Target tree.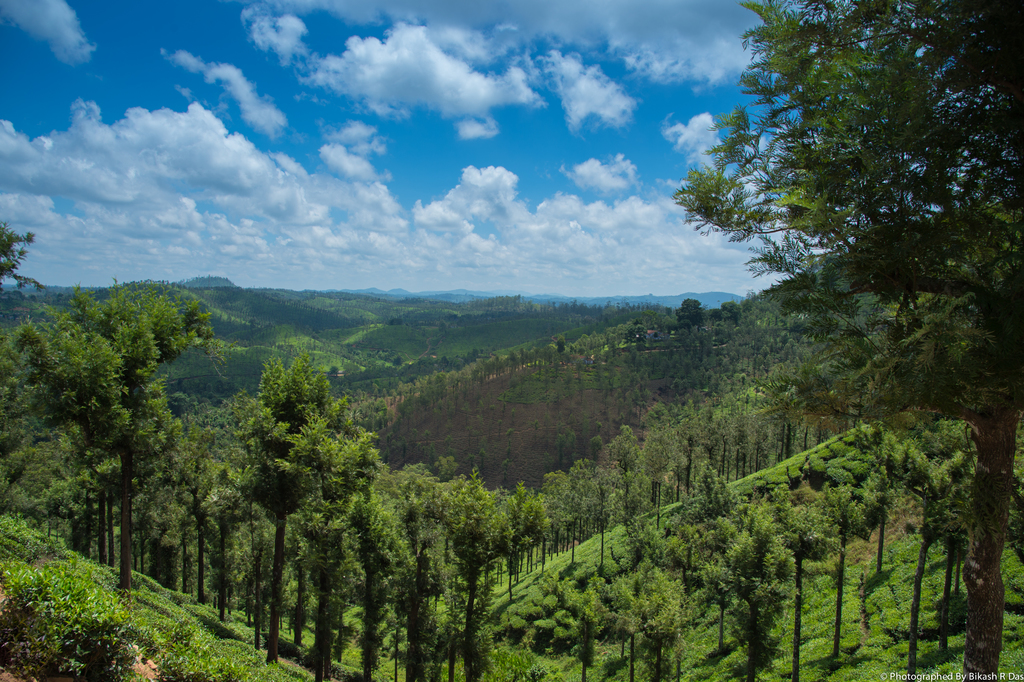
Target region: 0:217:42:291.
